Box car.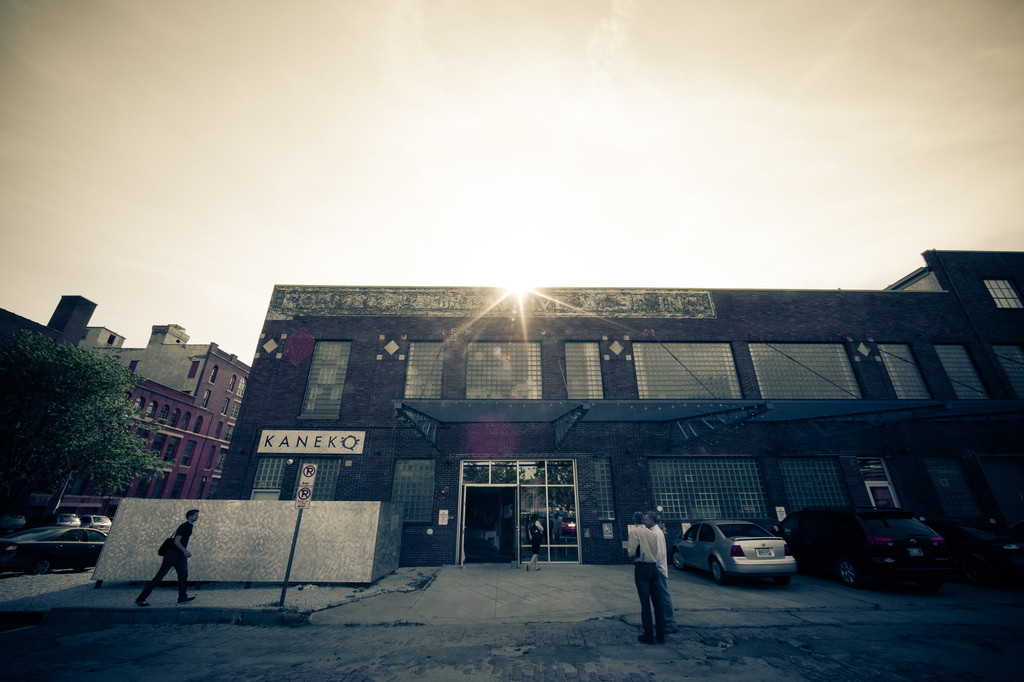
pyautogui.locateOnScreen(783, 502, 948, 585).
